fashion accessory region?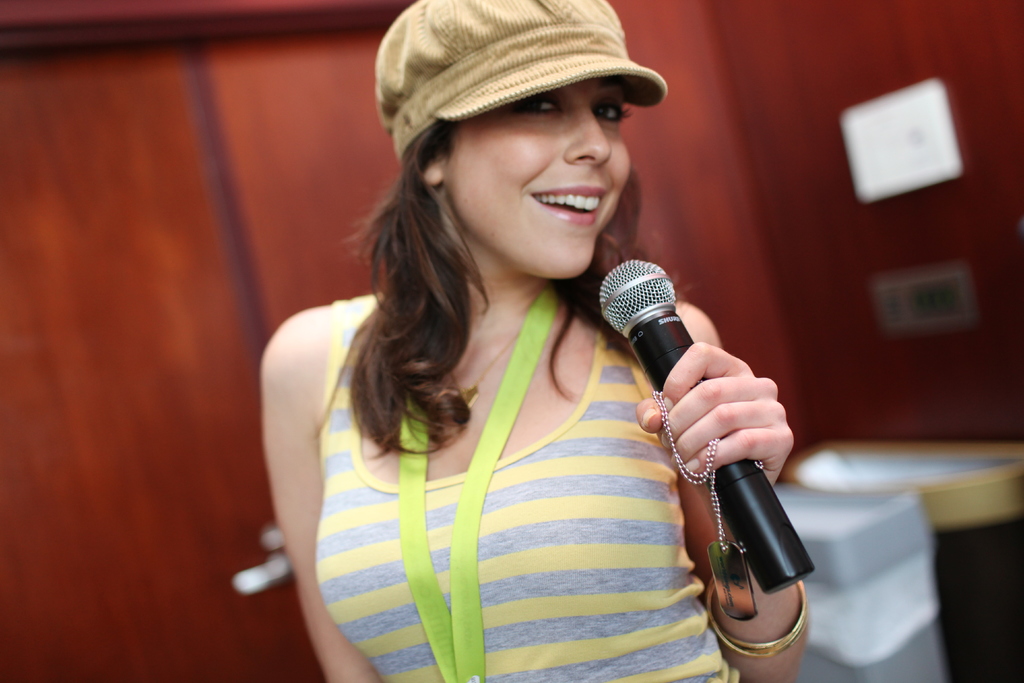
{"x1": 708, "y1": 573, "x2": 806, "y2": 659}
